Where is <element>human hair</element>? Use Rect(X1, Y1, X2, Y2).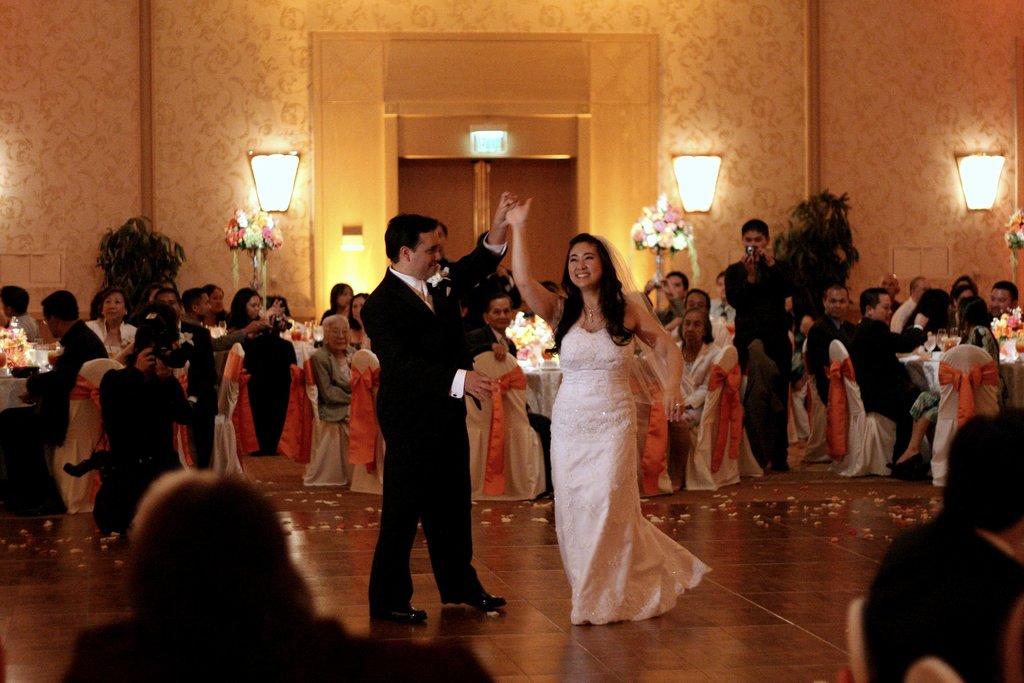
Rect(685, 290, 714, 300).
